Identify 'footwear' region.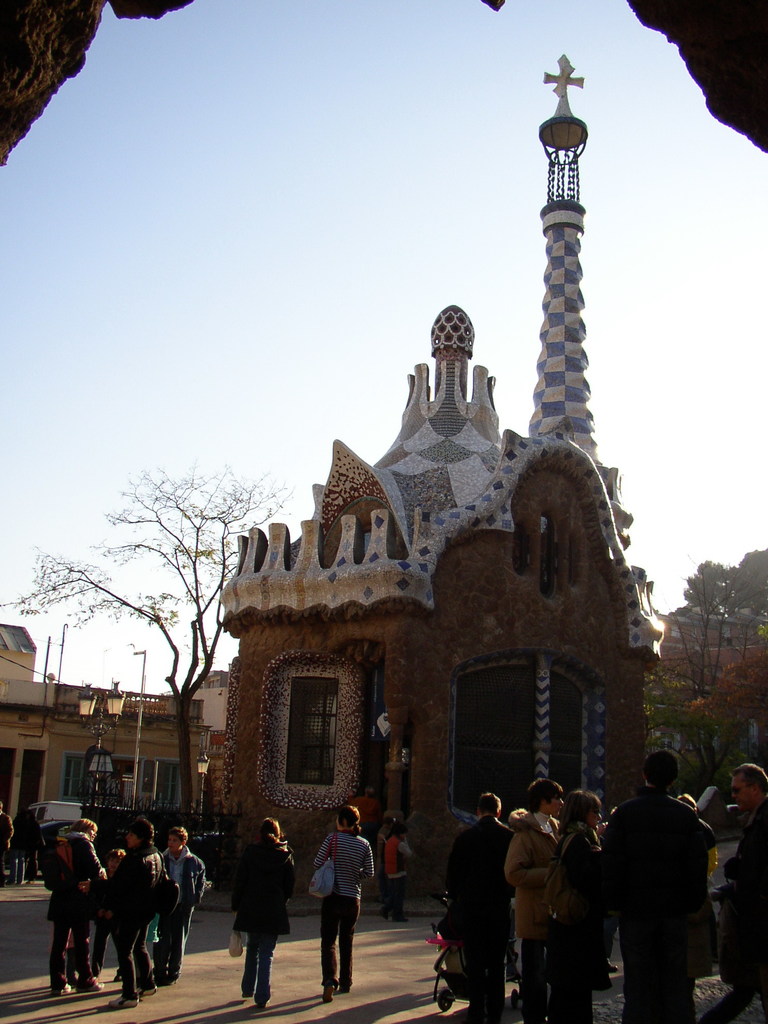
Region: <region>52, 982, 74, 995</region>.
